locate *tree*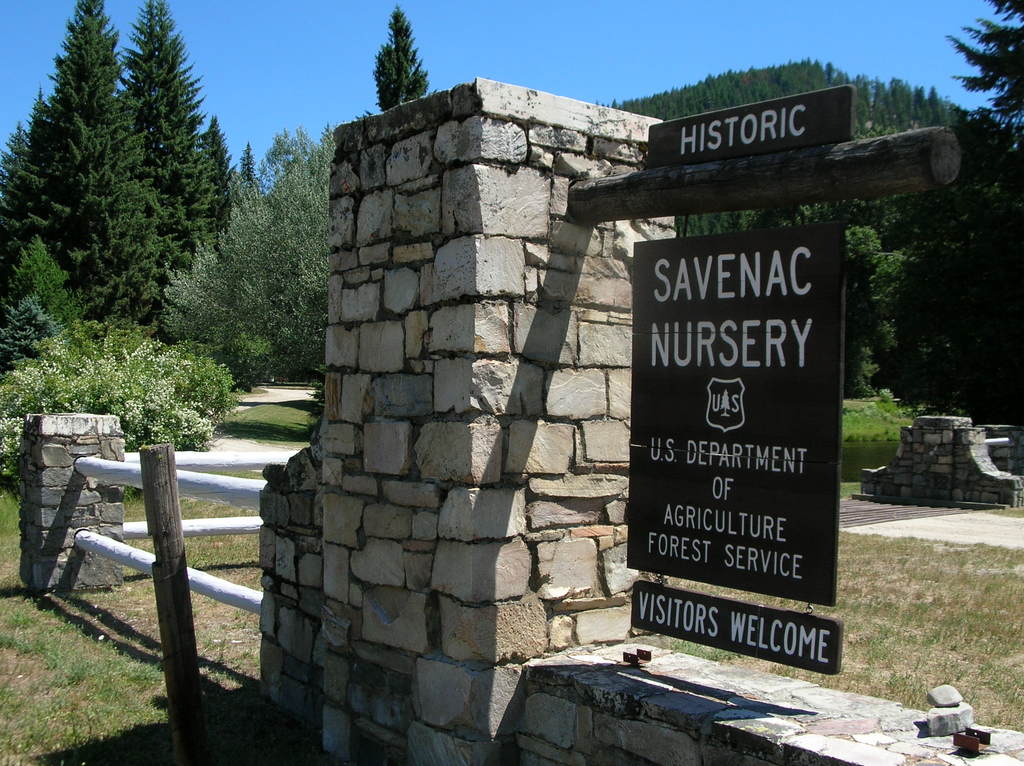
{"x1": 362, "y1": 12, "x2": 434, "y2": 106}
